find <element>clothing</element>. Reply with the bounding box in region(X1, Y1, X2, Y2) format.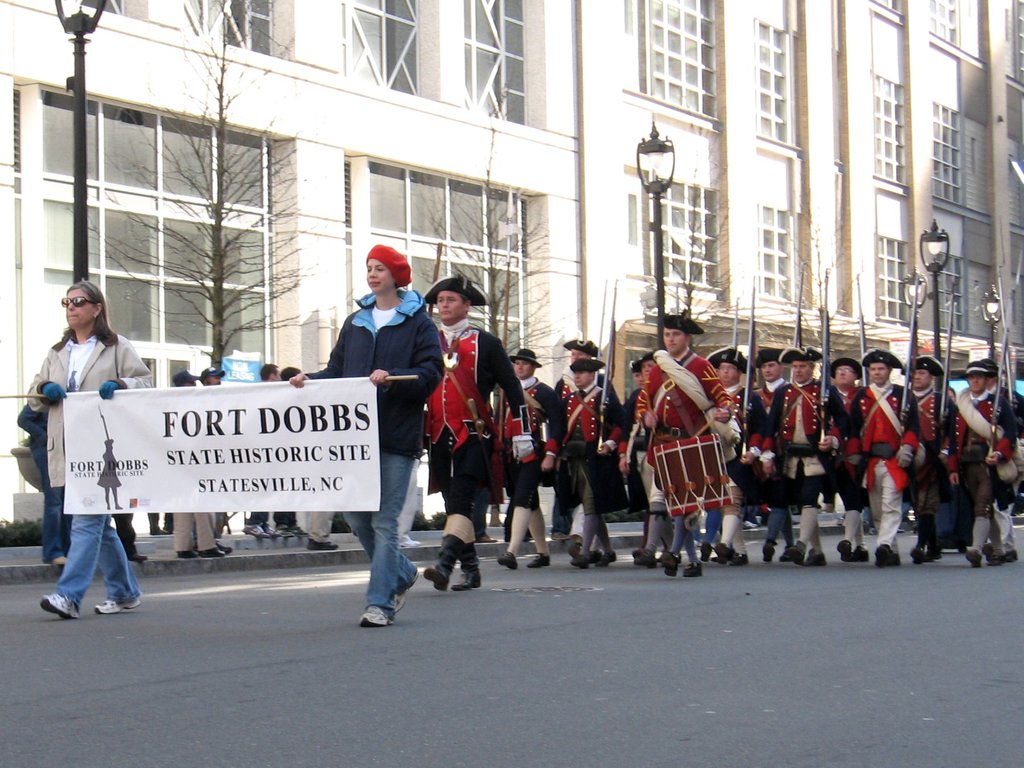
region(306, 290, 440, 620).
